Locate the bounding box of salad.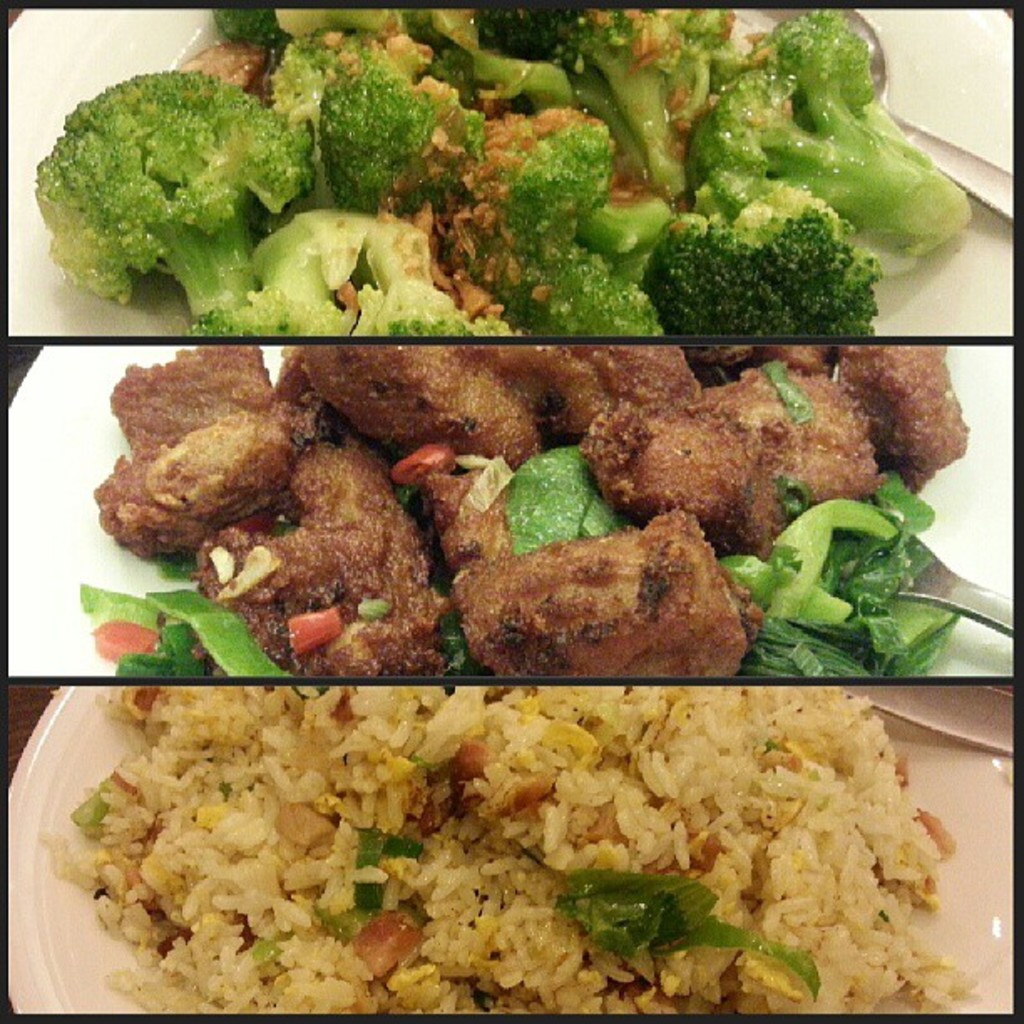
Bounding box: BBox(30, 0, 977, 340).
